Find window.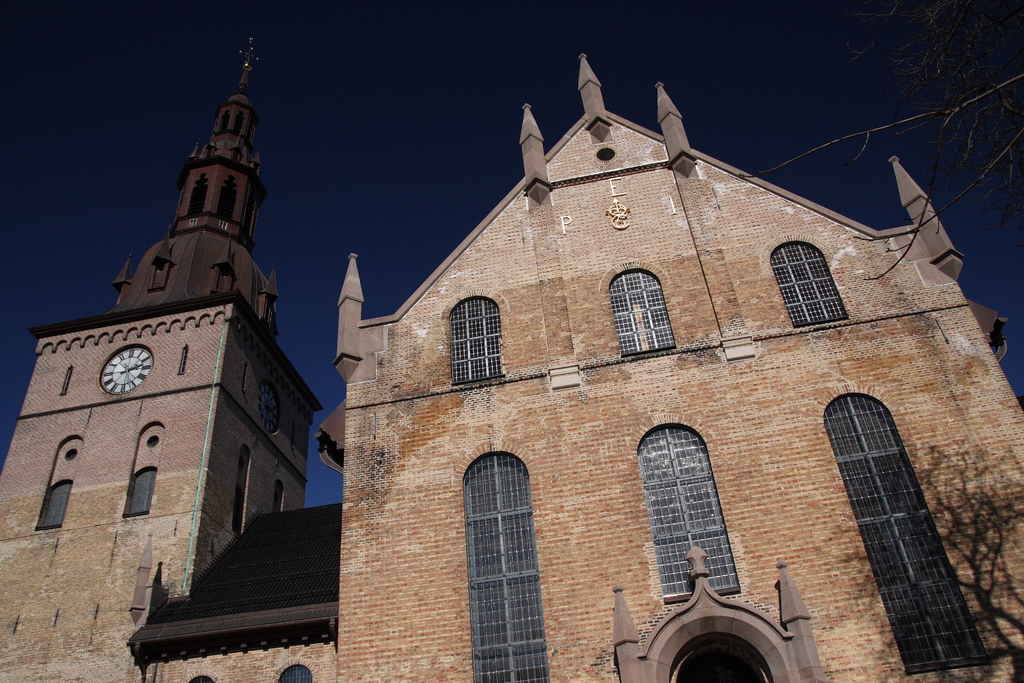
crop(447, 294, 504, 389).
